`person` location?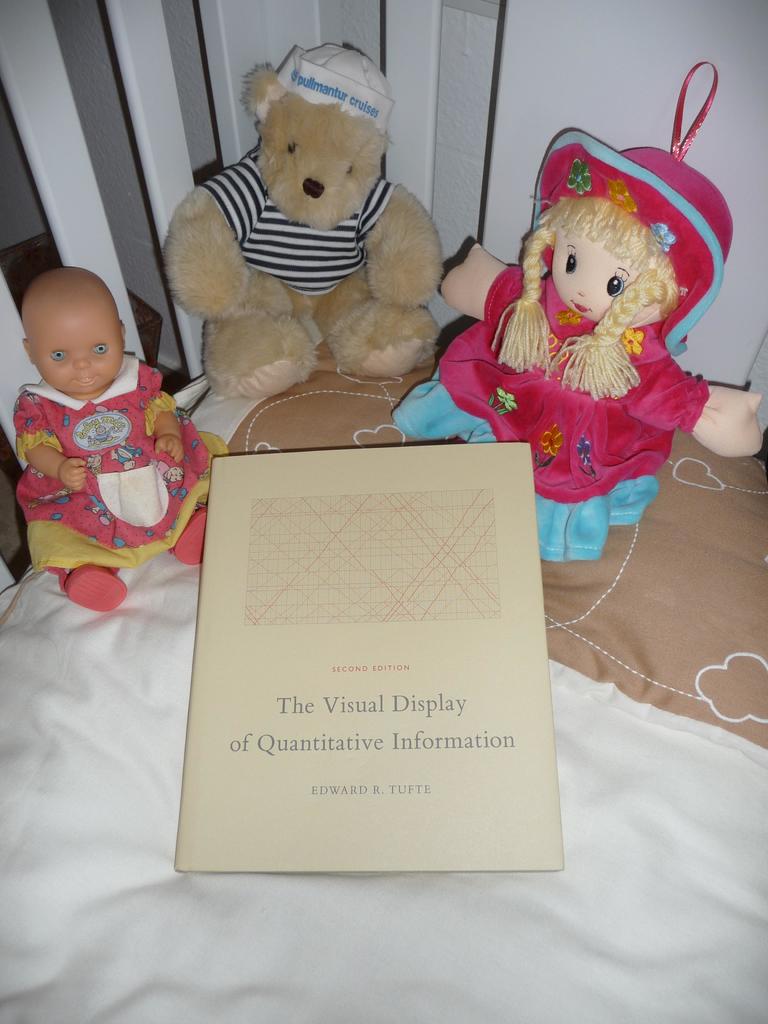
crop(455, 94, 730, 563)
